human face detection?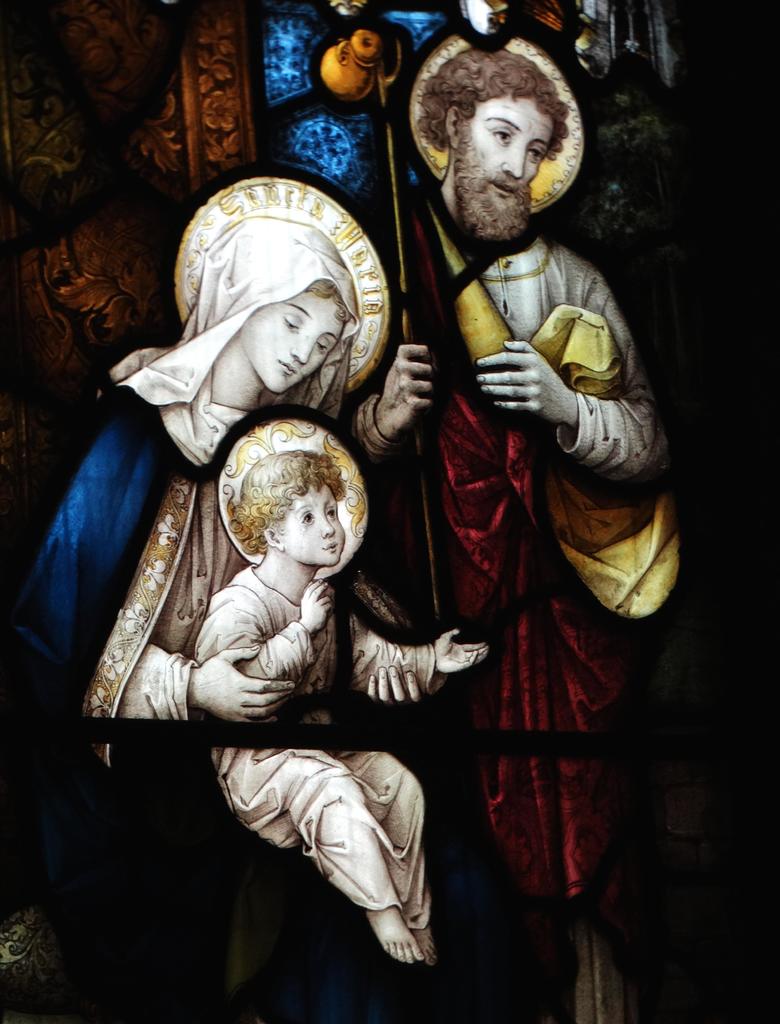
<region>455, 90, 558, 218</region>
